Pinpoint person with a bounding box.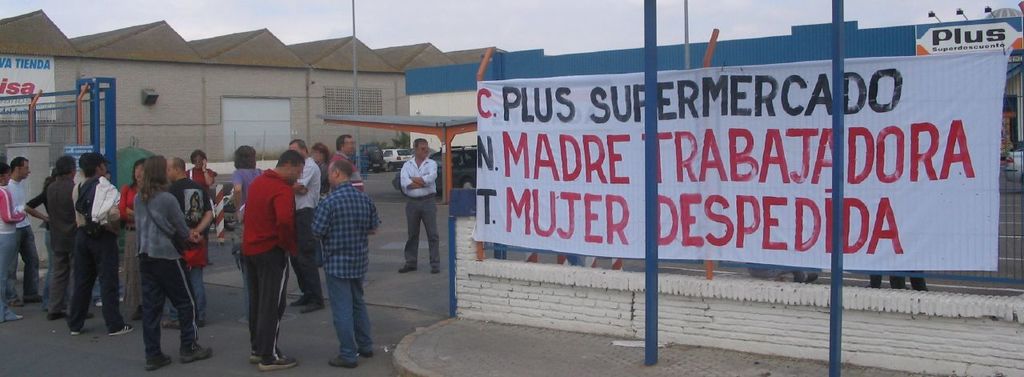
bbox=[122, 160, 142, 328].
